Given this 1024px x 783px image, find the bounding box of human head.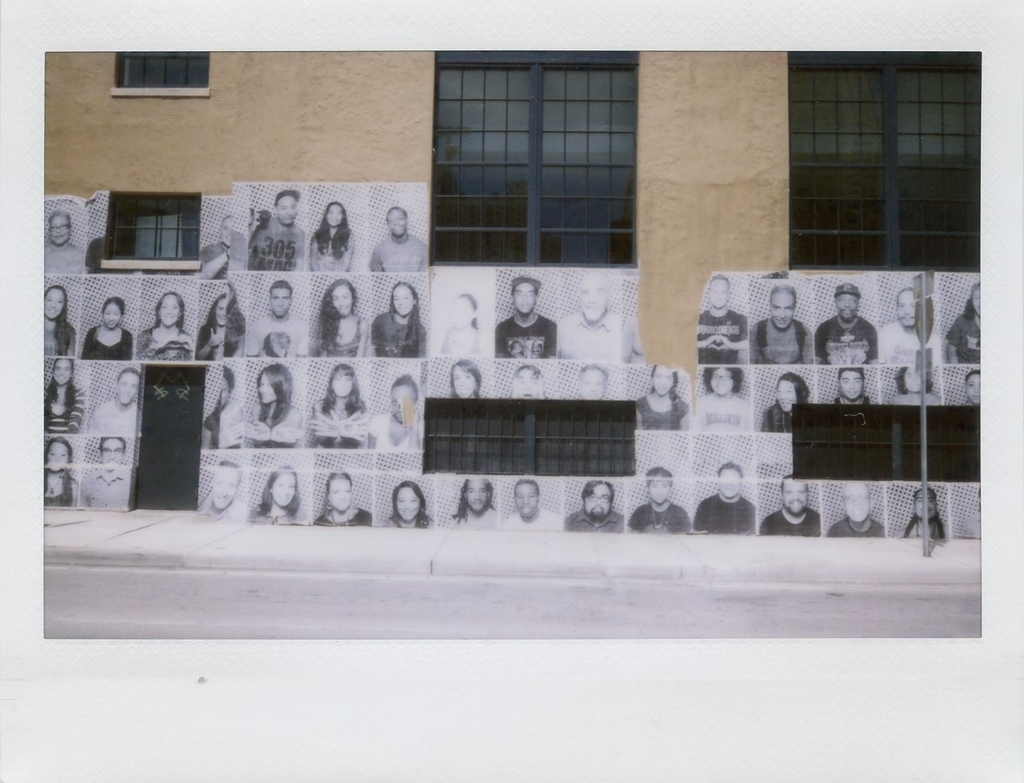
<region>210, 461, 240, 504</region>.
